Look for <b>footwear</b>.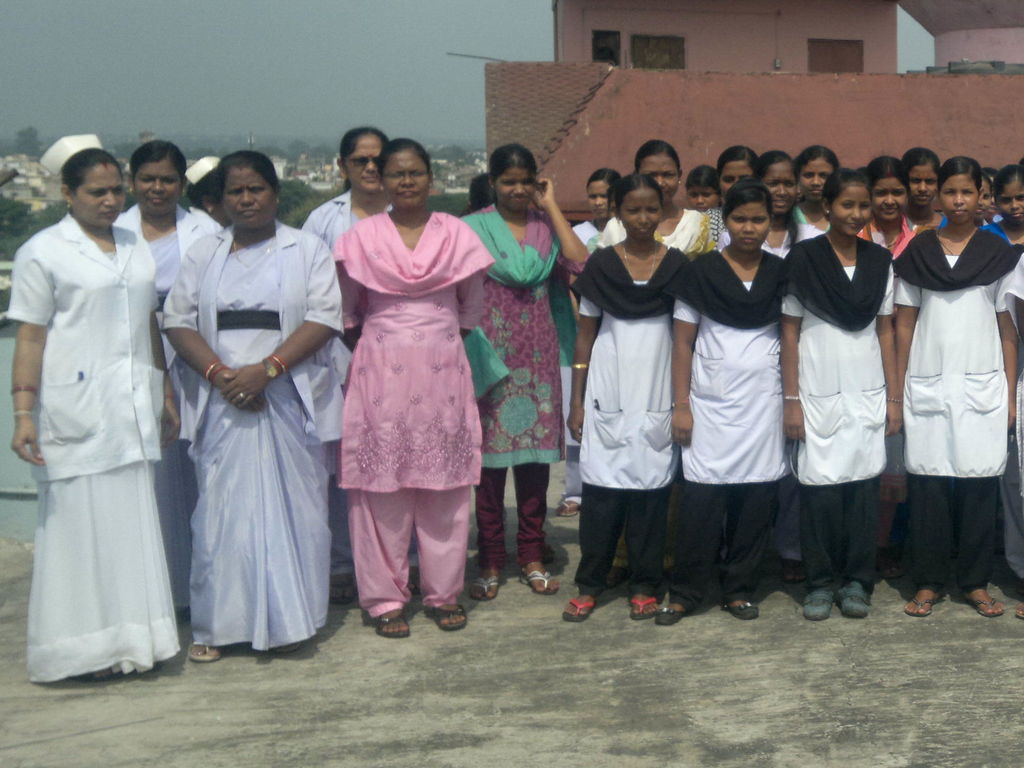
Found: x1=959, y1=585, x2=1000, y2=617.
